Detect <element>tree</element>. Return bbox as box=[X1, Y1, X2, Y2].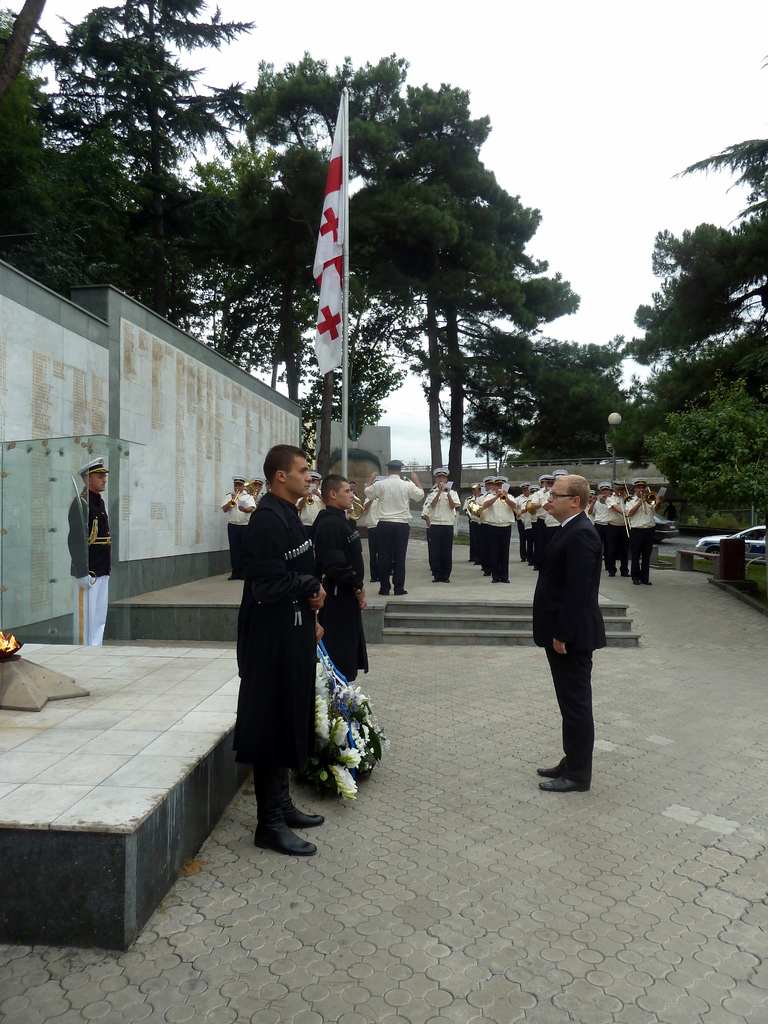
box=[329, 70, 595, 498].
